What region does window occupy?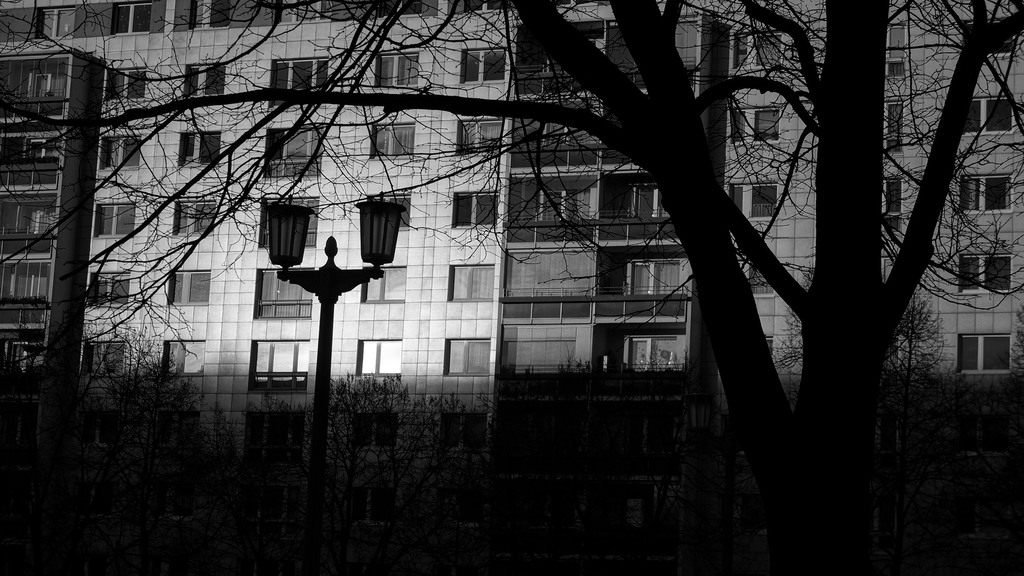
Rect(260, 195, 321, 250).
